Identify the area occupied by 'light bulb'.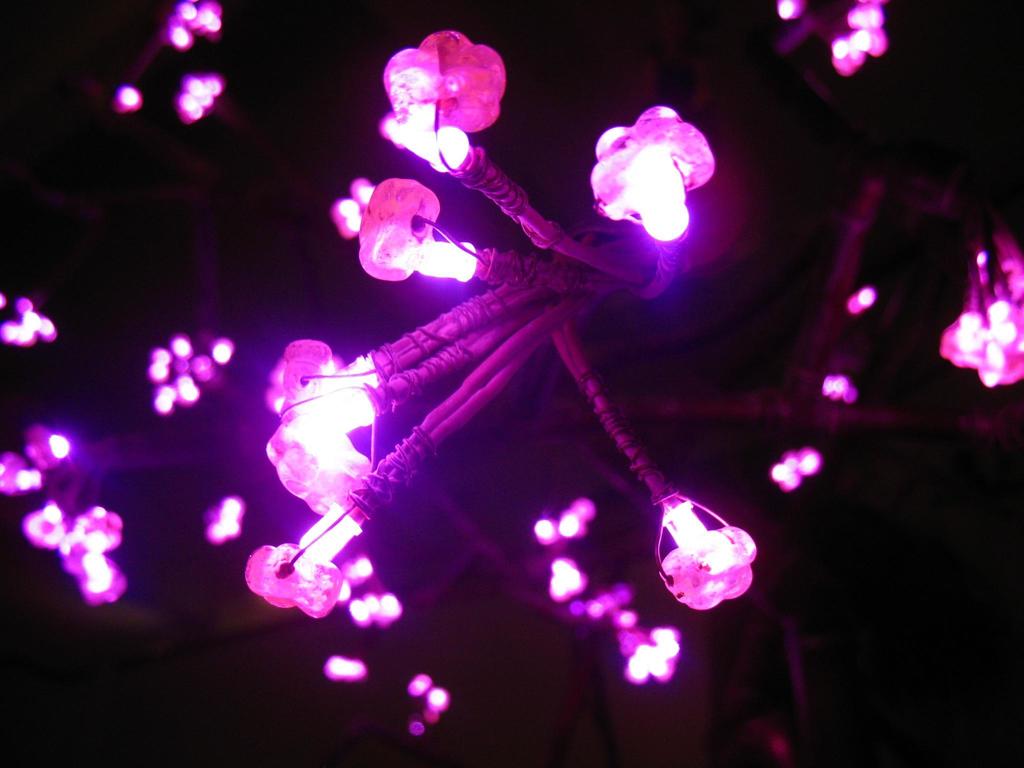
Area: bbox=[164, 0, 223, 53].
